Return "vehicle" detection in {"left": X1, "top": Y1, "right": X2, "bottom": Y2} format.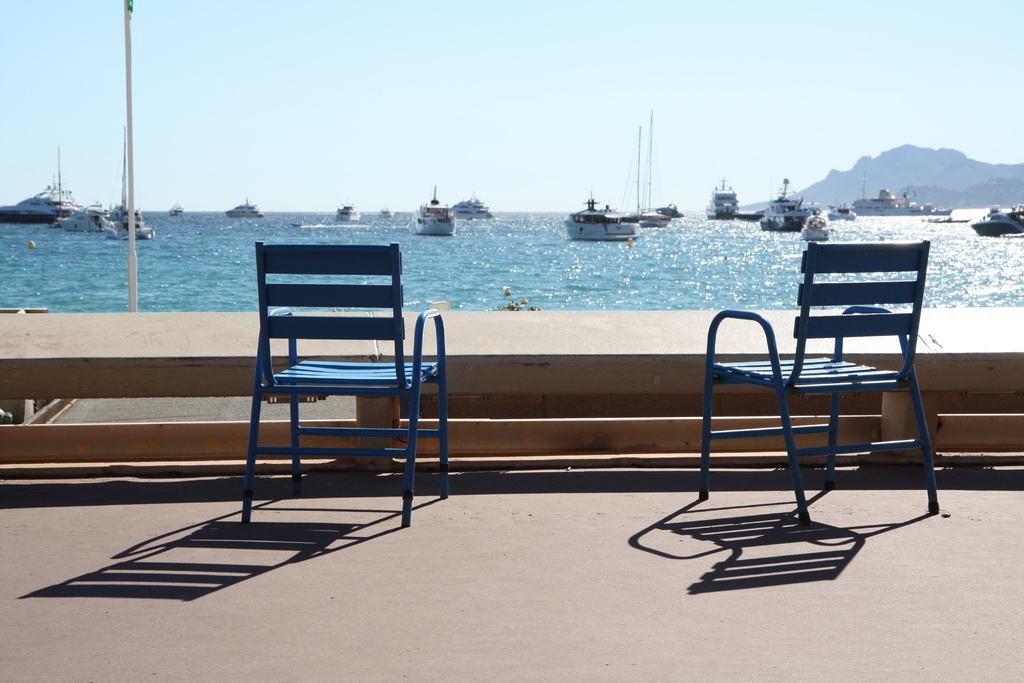
{"left": 635, "top": 120, "right": 671, "bottom": 228}.
